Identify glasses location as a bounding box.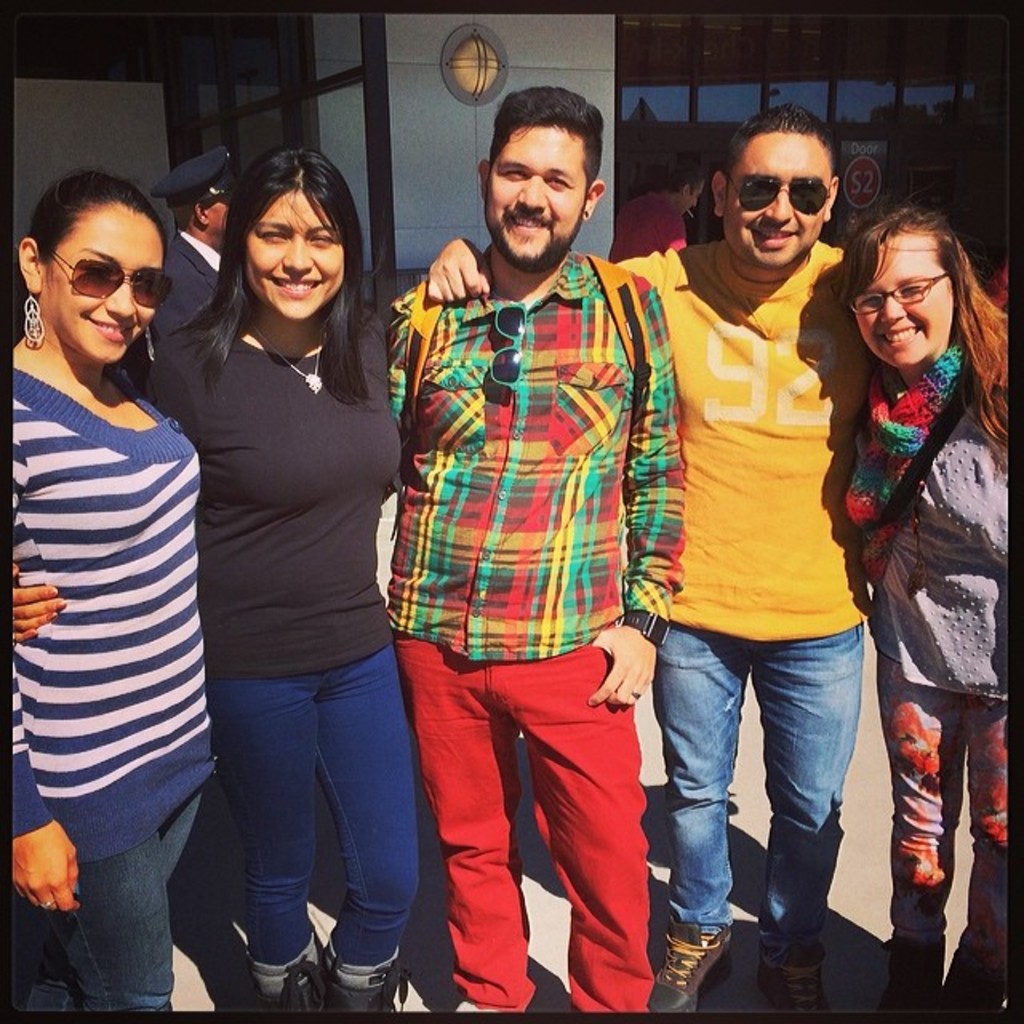
box=[42, 243, 176, 310].
